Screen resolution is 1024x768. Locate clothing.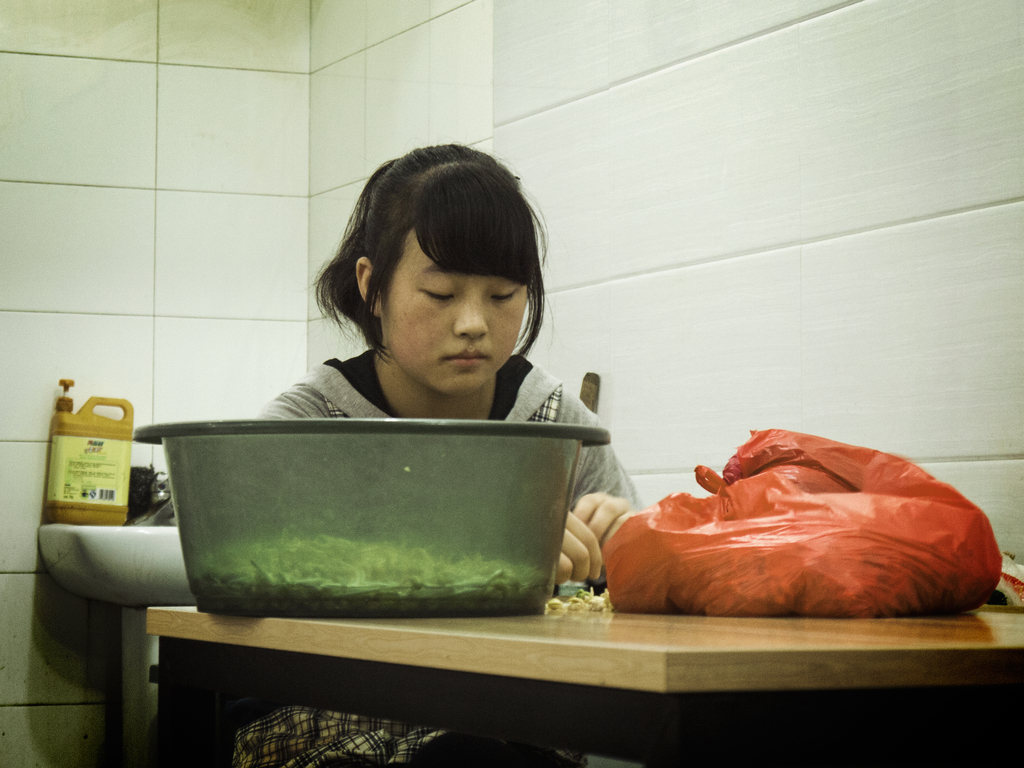
[x1=250, y1=347, x2=642, y2=595].
